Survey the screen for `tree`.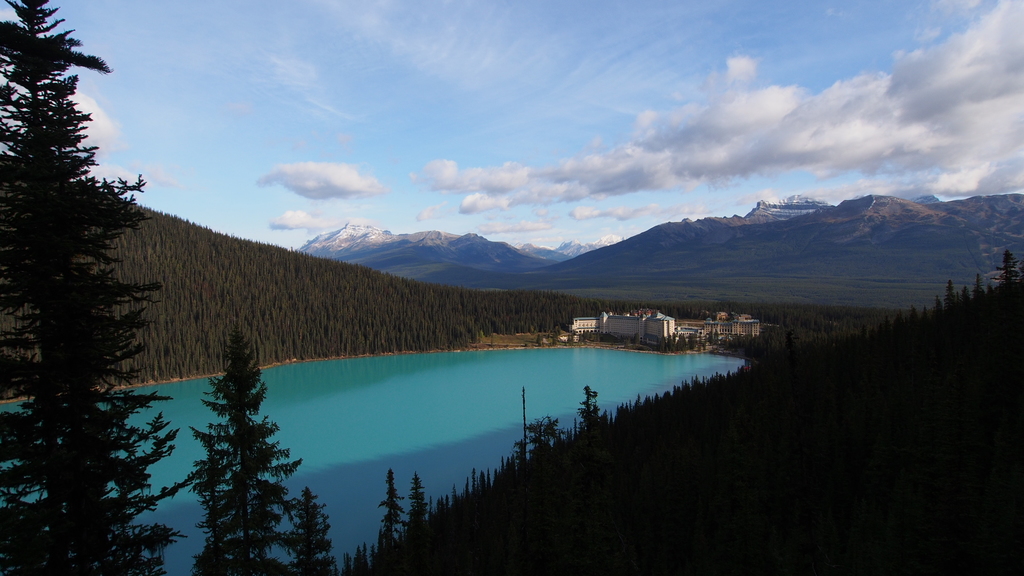
Survey found: bbox(465, 482, 470, 493).
